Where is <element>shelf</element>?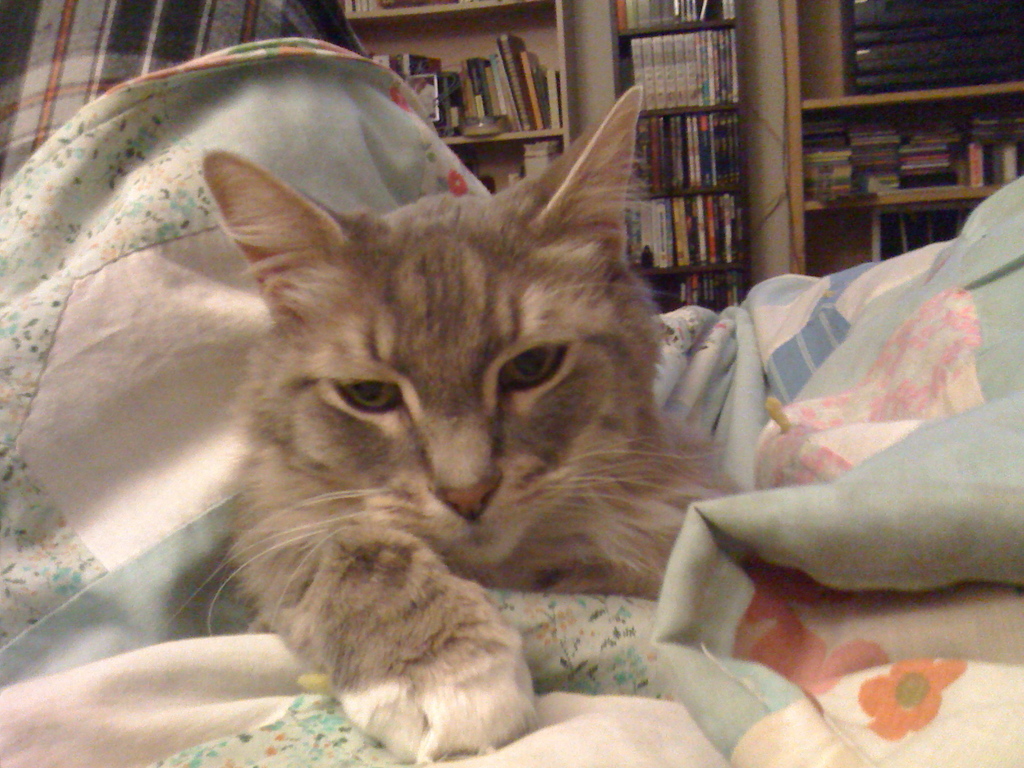
rect(627, 20, 769, 305).
